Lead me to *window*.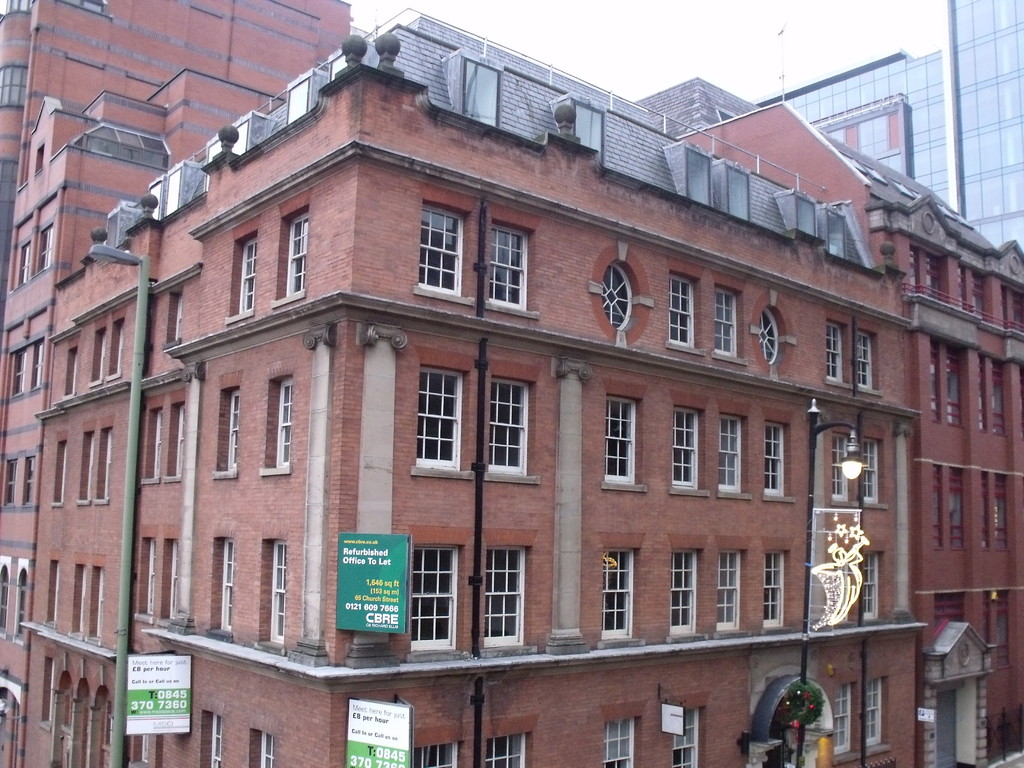
Lead to [76,421,95,508].
